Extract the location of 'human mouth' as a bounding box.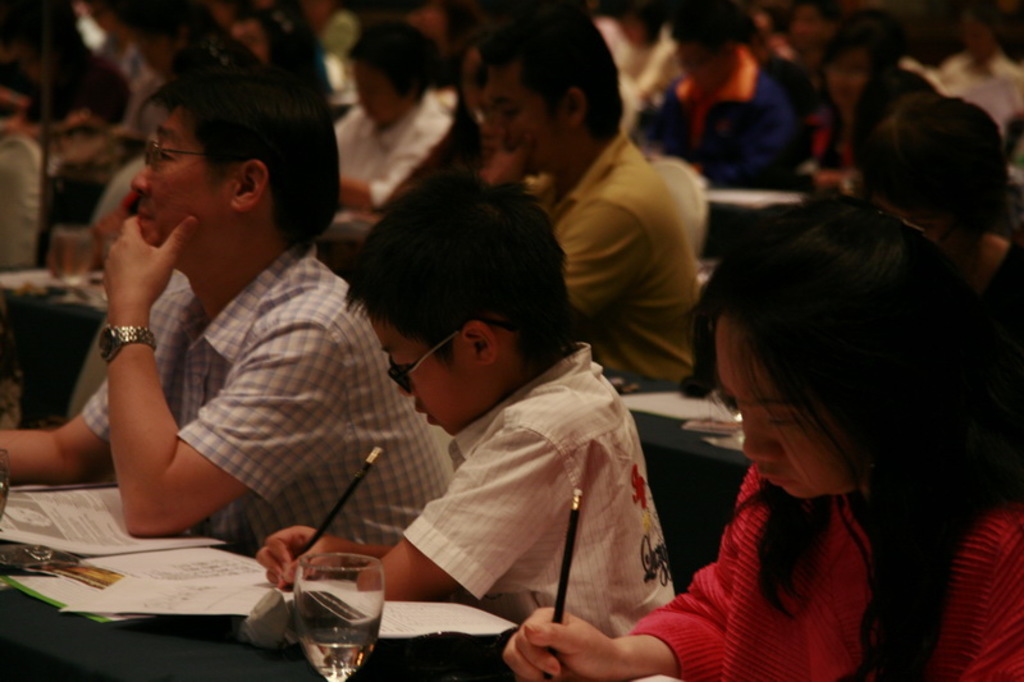
{"x1": 756, "y1": 471, "x2": 794, "y2": 485}.
